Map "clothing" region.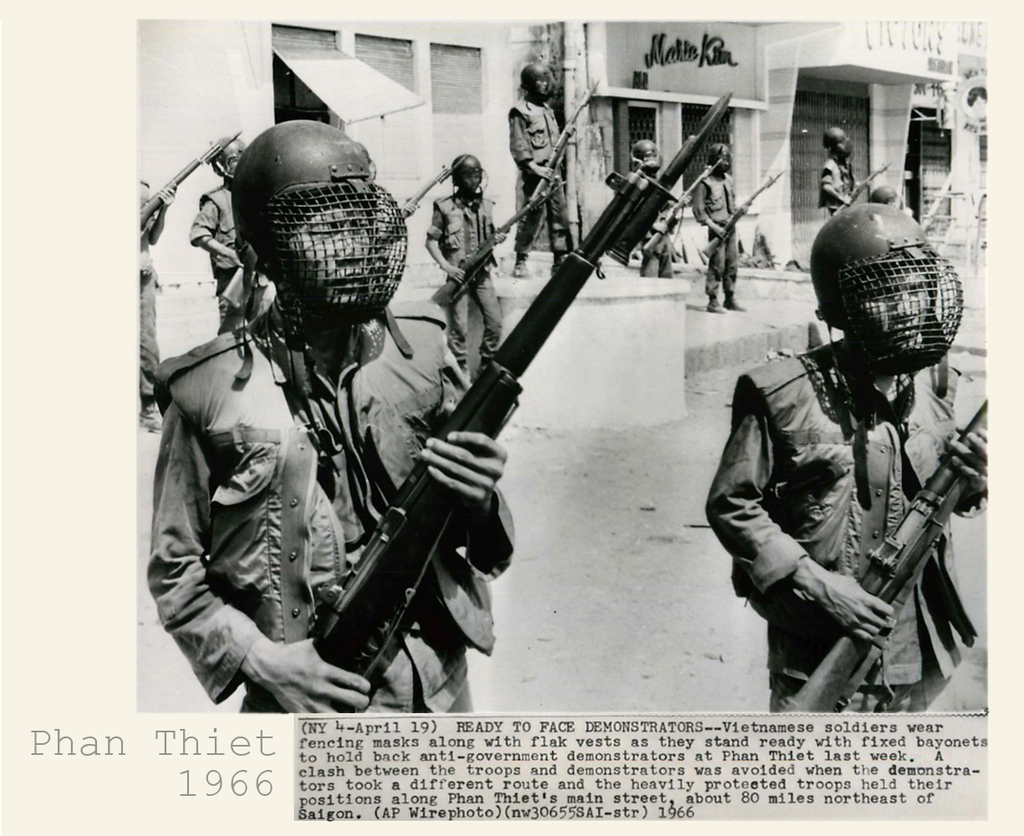
Mapped to BBox(133, 181, 162, 405).
